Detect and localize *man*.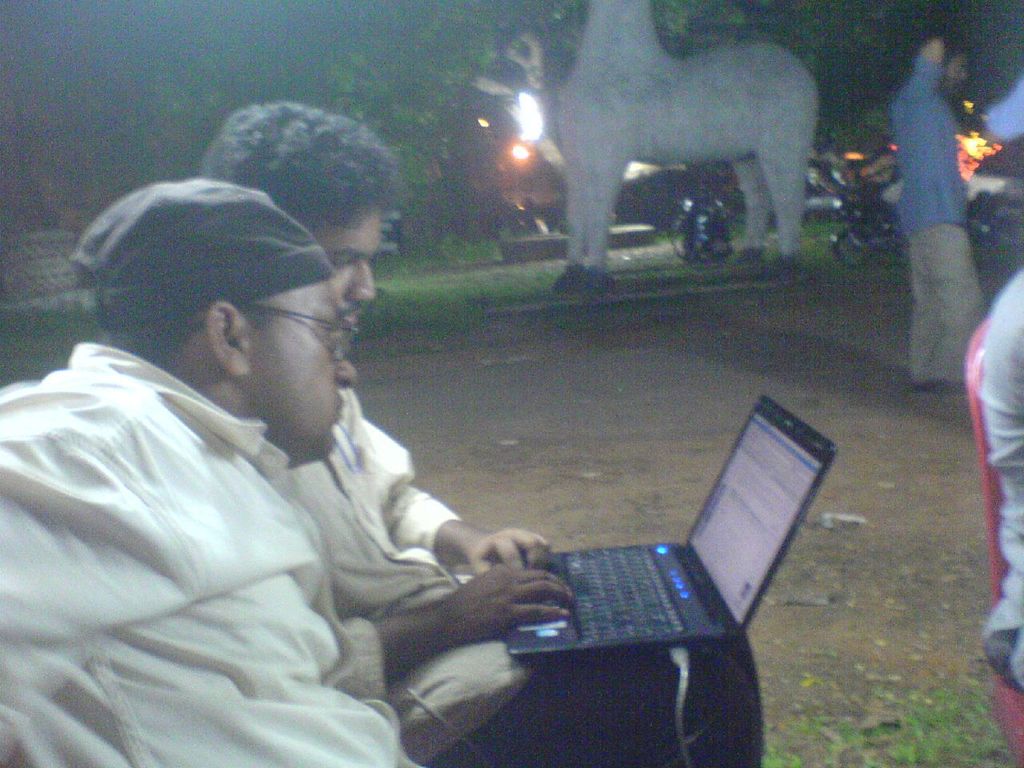
Localized at {"x1": 981, "y1": 80, "x2": 1023, "y2": 144}.
